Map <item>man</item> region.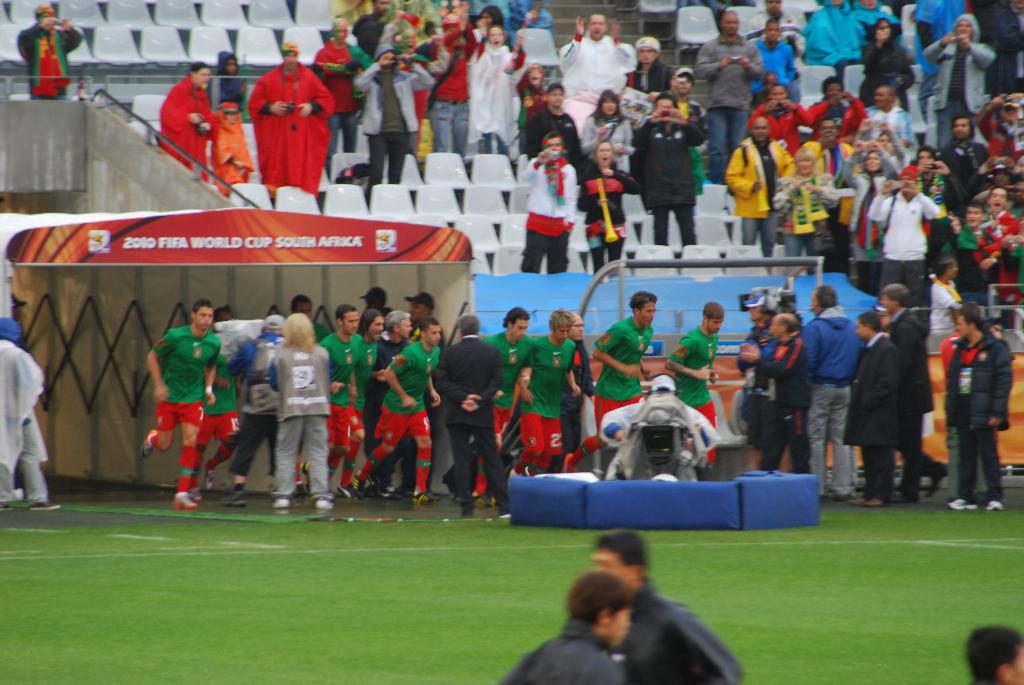
Mapped to 630, 91, 706, 243.
